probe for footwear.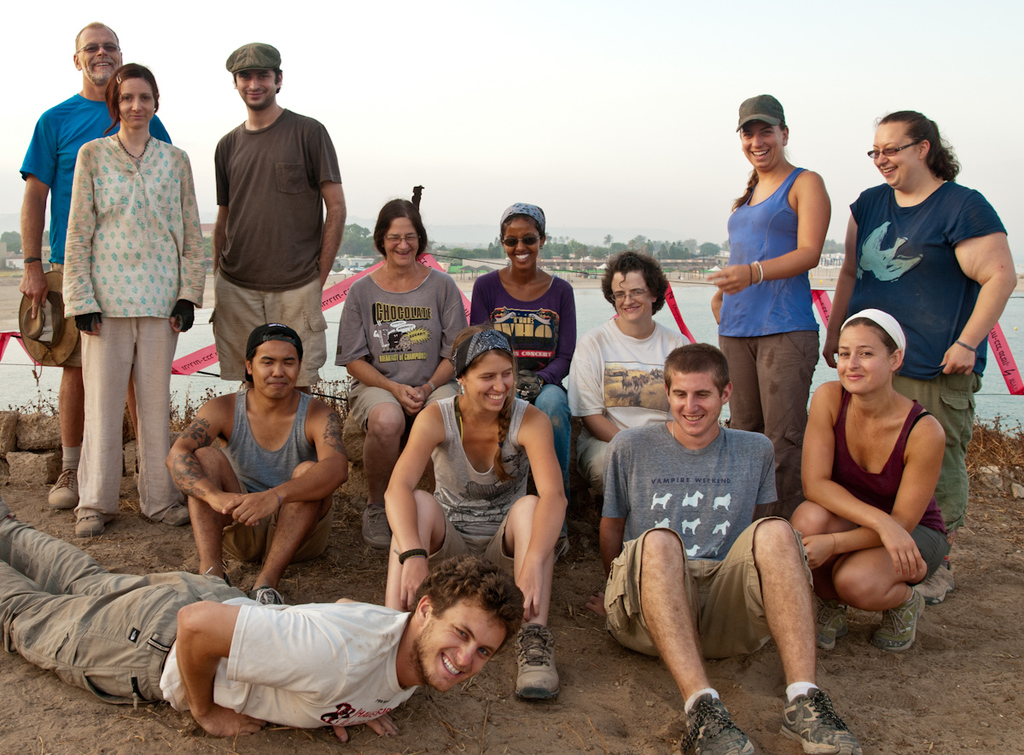
Probe result: l=778, t=686, r=865, b=754.
